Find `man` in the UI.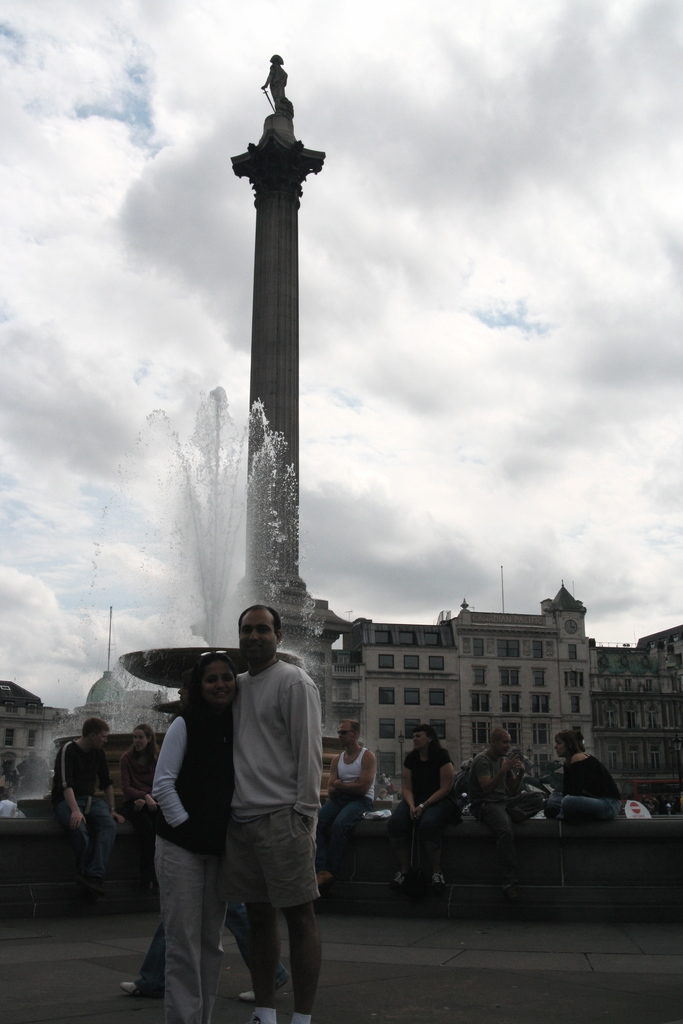
UI element at <box>221,598,340,1023</box>.
